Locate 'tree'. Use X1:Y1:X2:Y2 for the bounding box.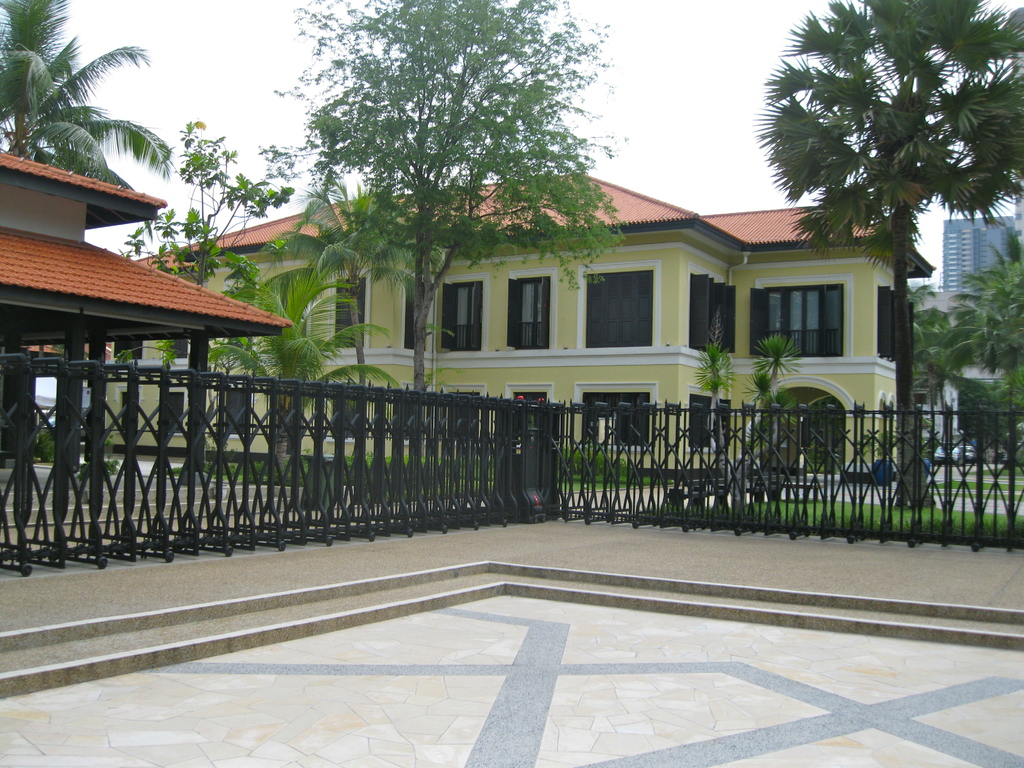
198:241:371:486.
